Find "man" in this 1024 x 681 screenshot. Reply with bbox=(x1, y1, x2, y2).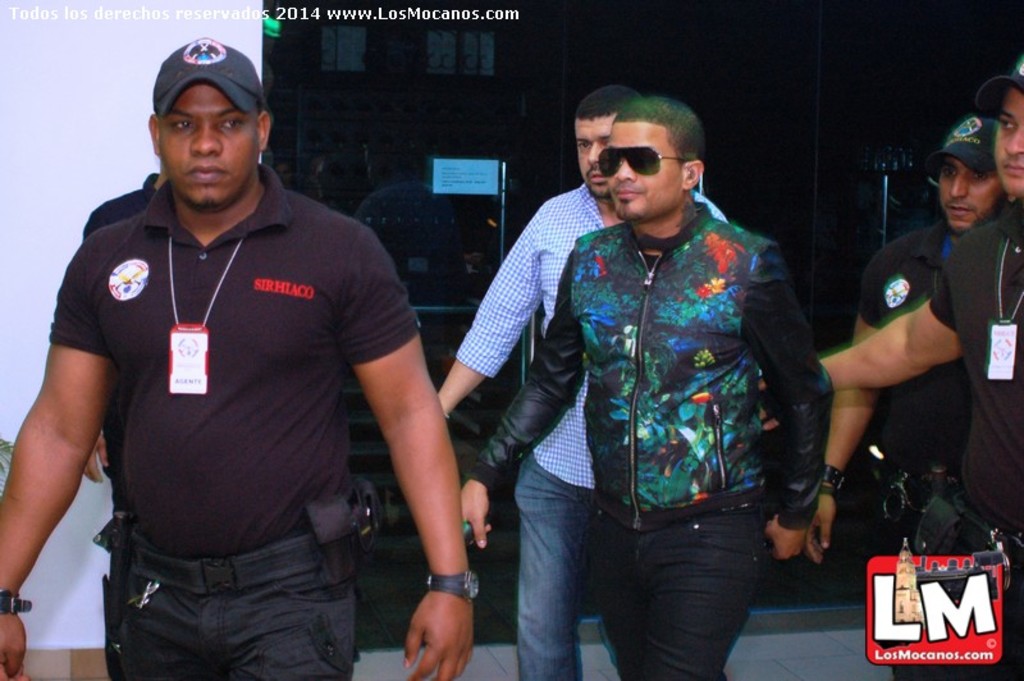
bbox=(756, 52, 1023, 680).
